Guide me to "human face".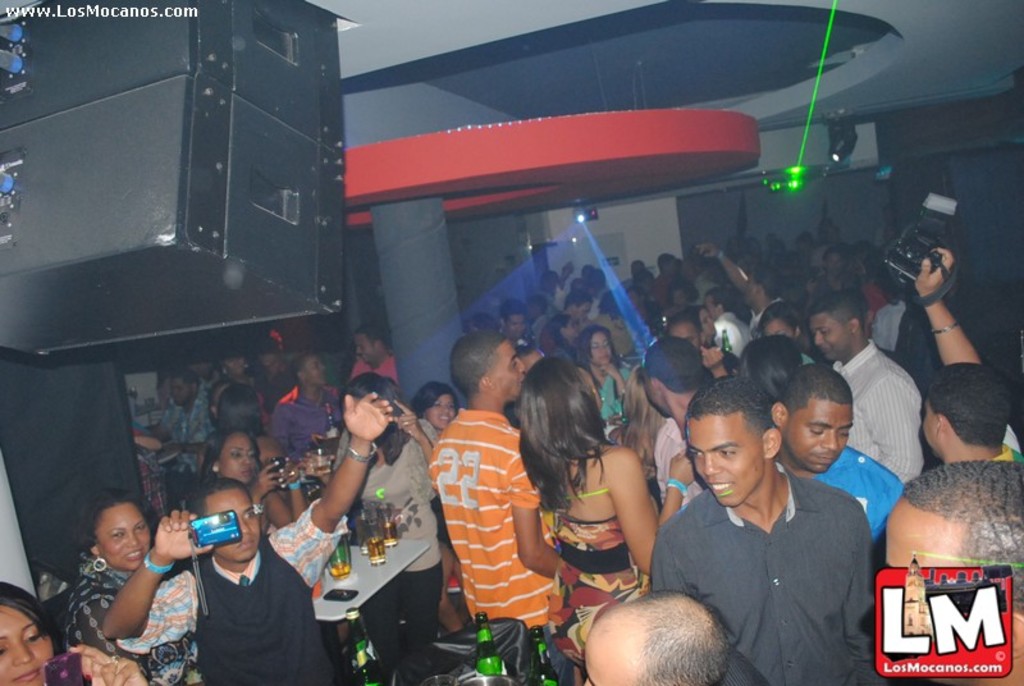
Guidance: [left=425, top=393, right=457, bottom=433].
